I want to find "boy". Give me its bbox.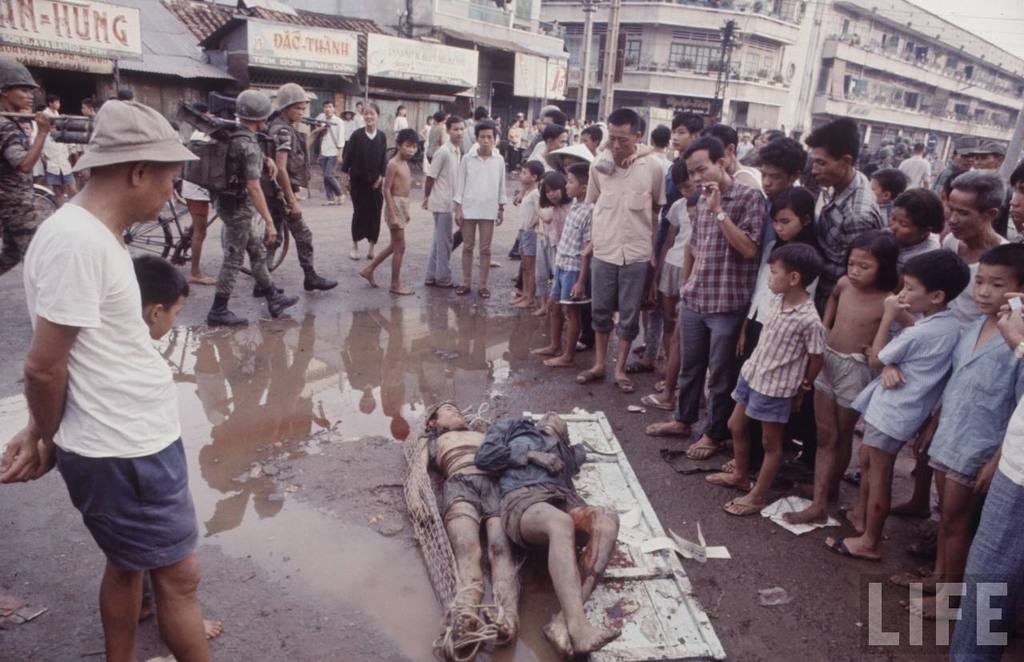
rect(530, 158, 594, 369).
